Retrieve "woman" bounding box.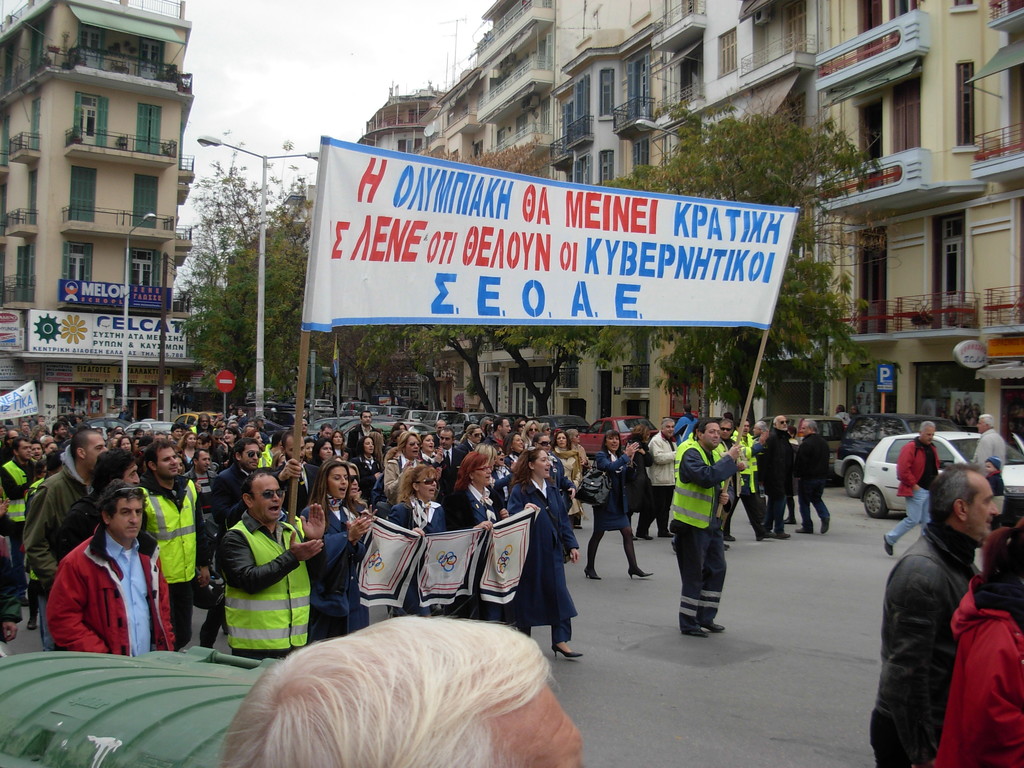
Bounding box: 520/421/536/446.
